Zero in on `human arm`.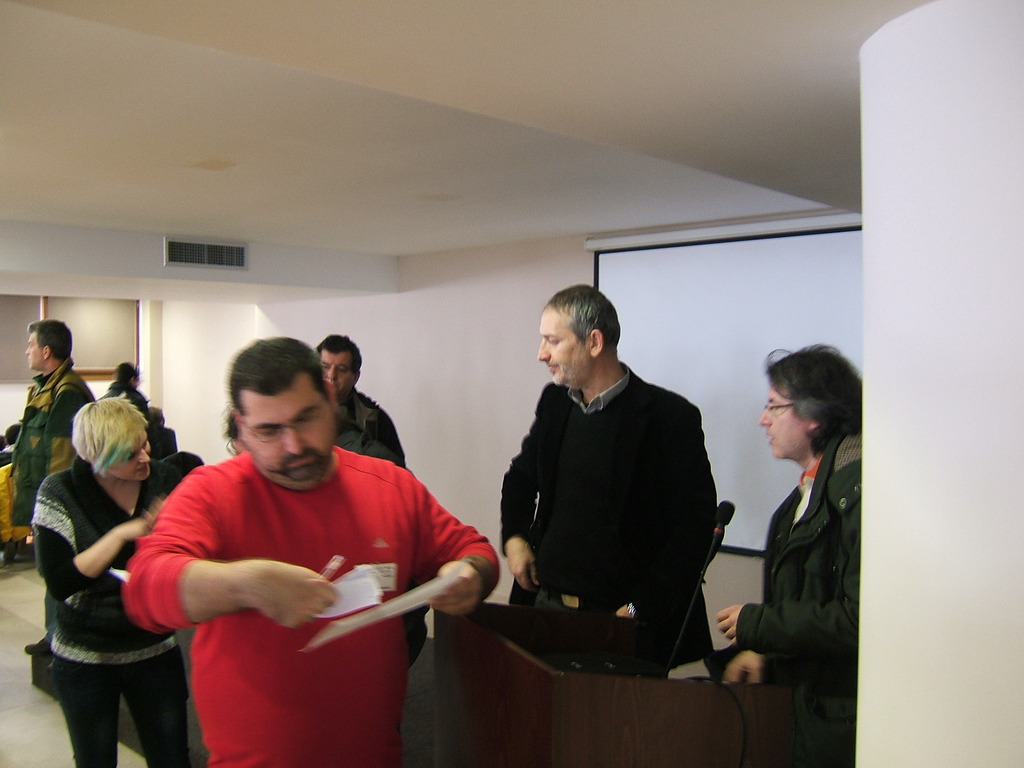
Zeroed in: [left=152, top=460, right=180, bottom=518].
